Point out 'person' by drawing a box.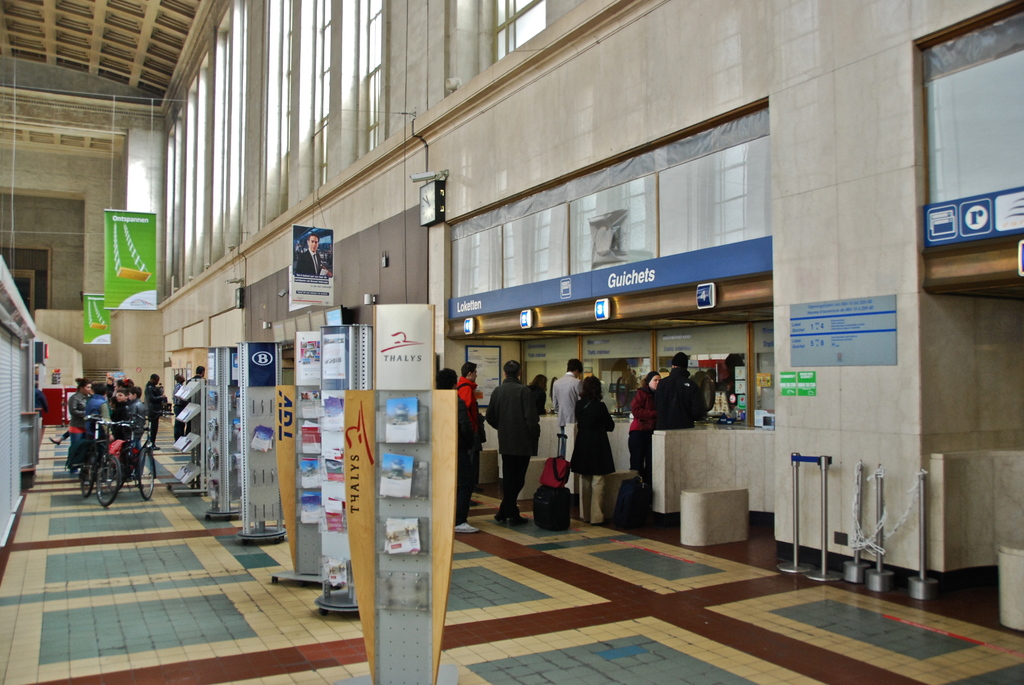
crop(483, 358, 541, 526).
